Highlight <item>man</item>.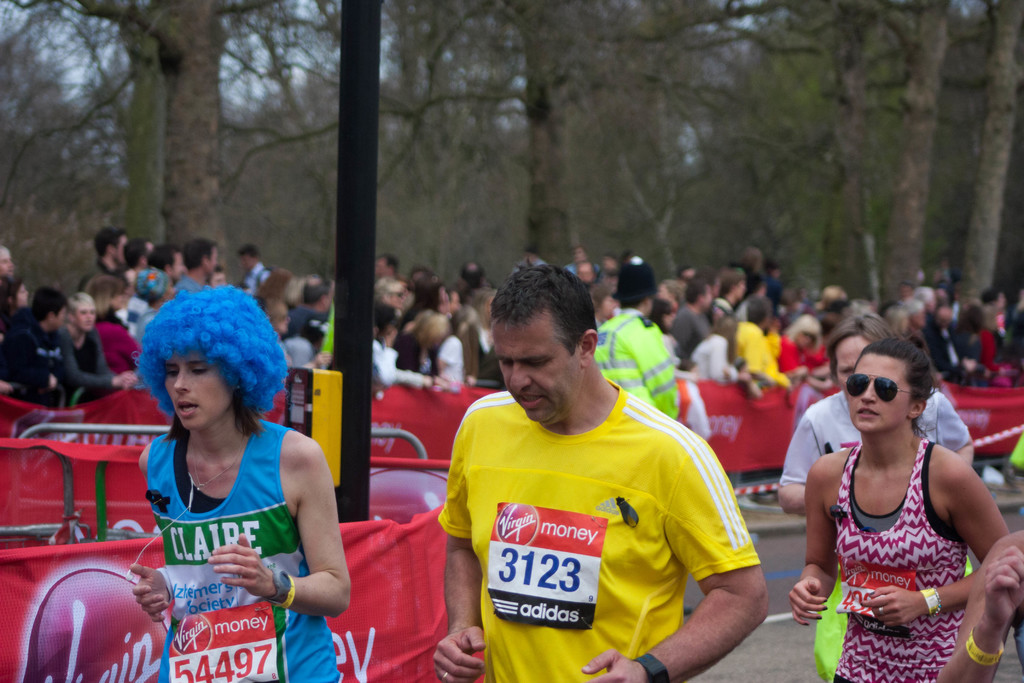
Highlighted region: (left=666, top=278, right=711, bottom=357).
